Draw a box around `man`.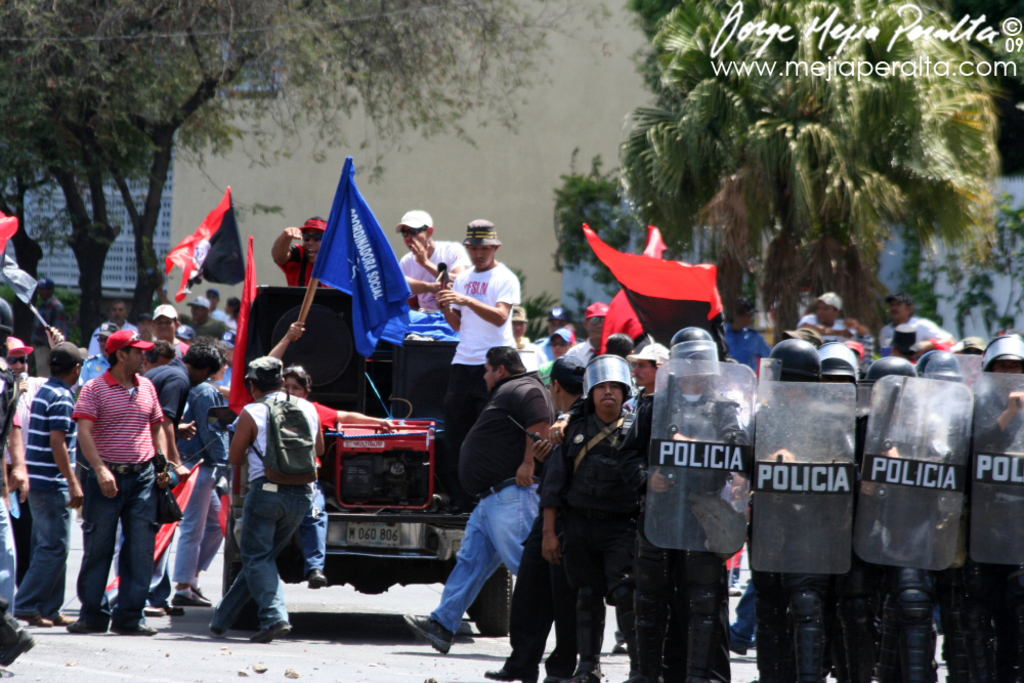
796, 289, 865, 332.
